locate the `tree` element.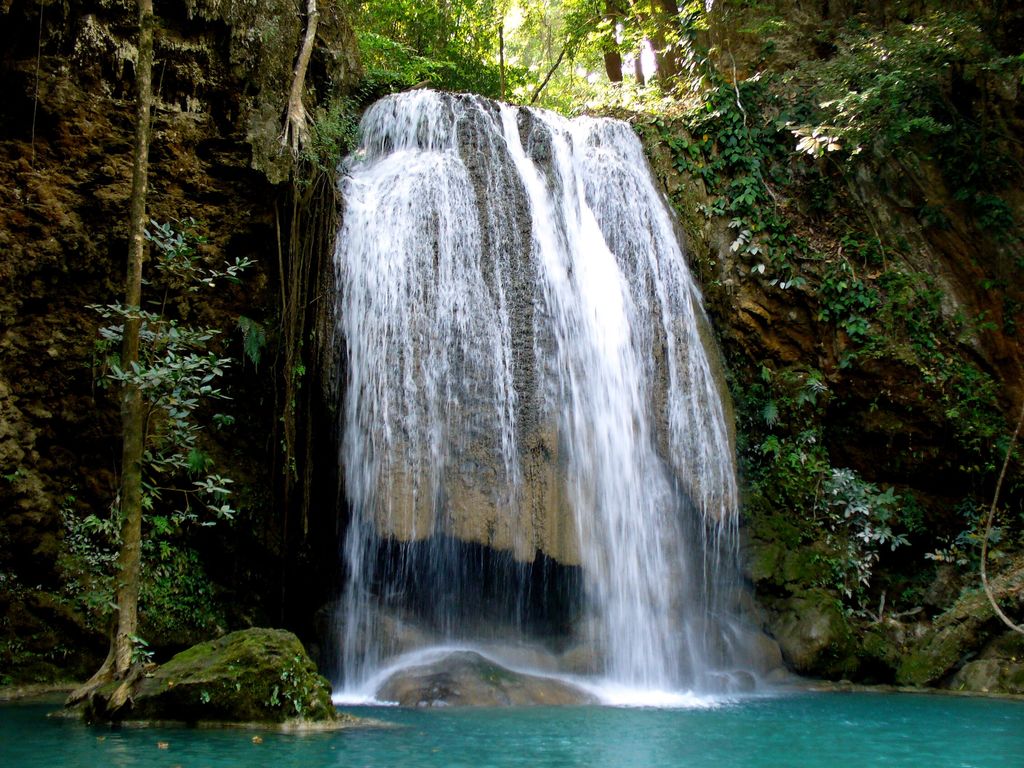
Element bbox: 582, 0, 694, 146.
